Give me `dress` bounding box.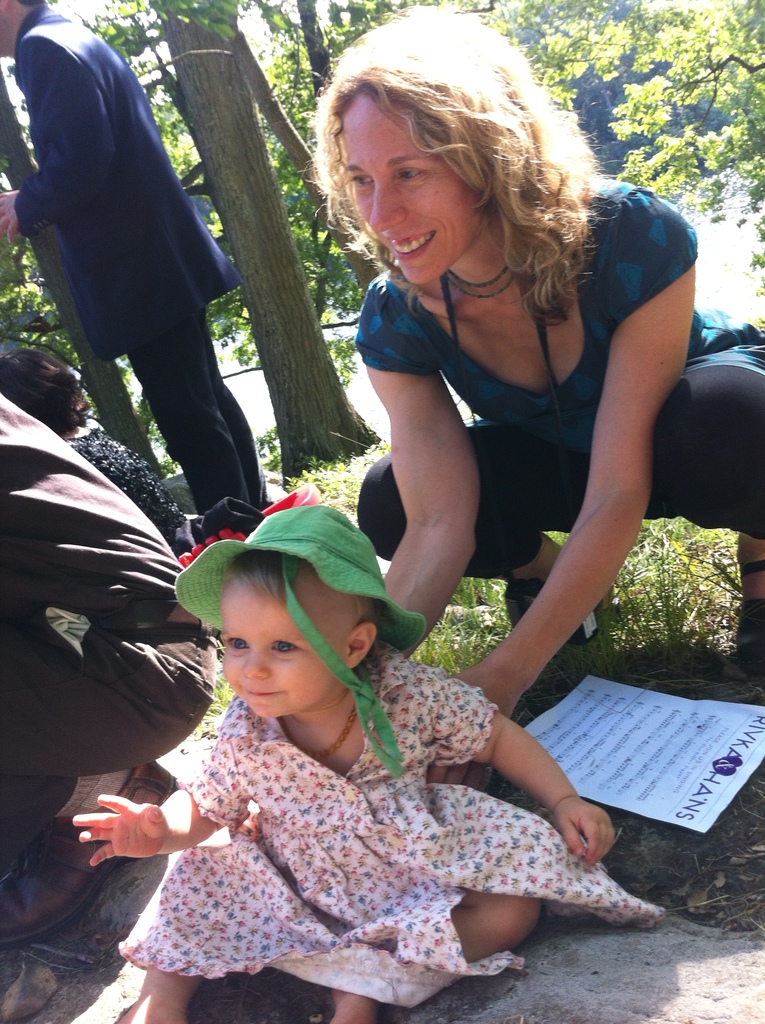
x1=120 y1=640 x2=665 y2=1014.
